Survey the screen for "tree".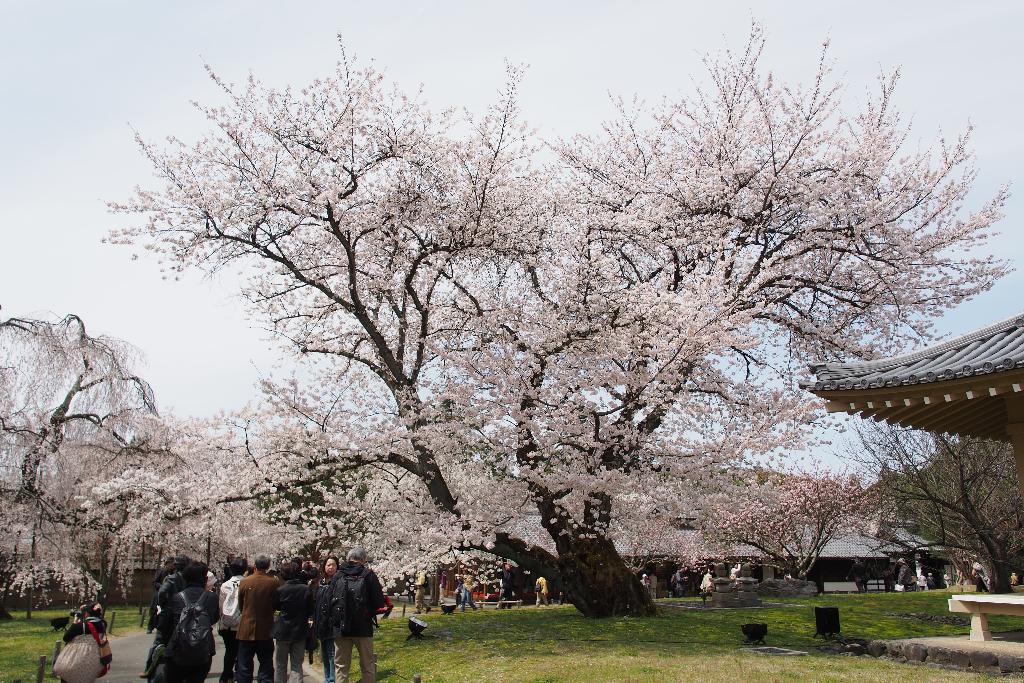
Survey found: x1=90 y1=22 x2=998 y2=625.
